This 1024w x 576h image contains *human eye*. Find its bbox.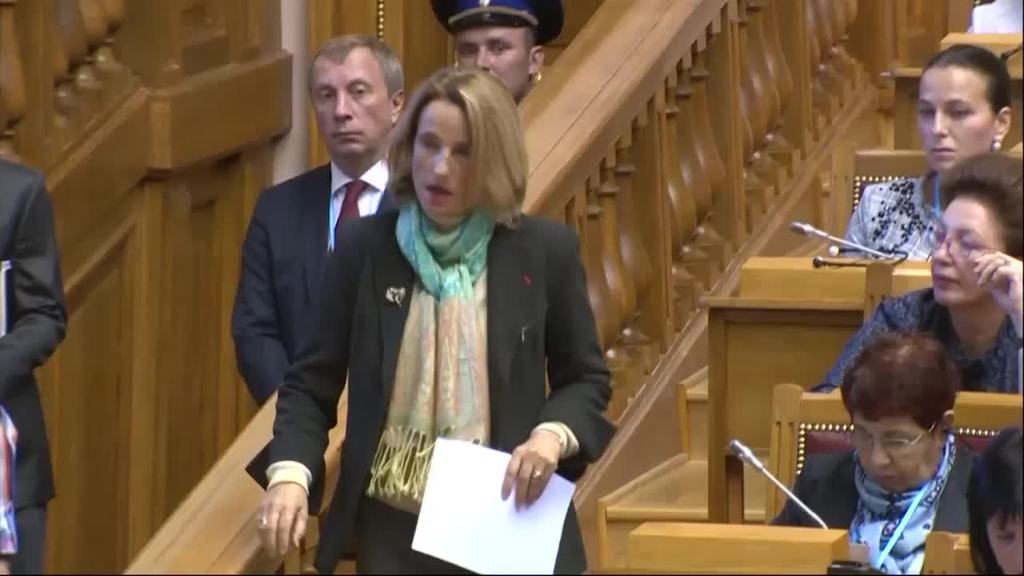
locate(490, 42, 505, 54).
